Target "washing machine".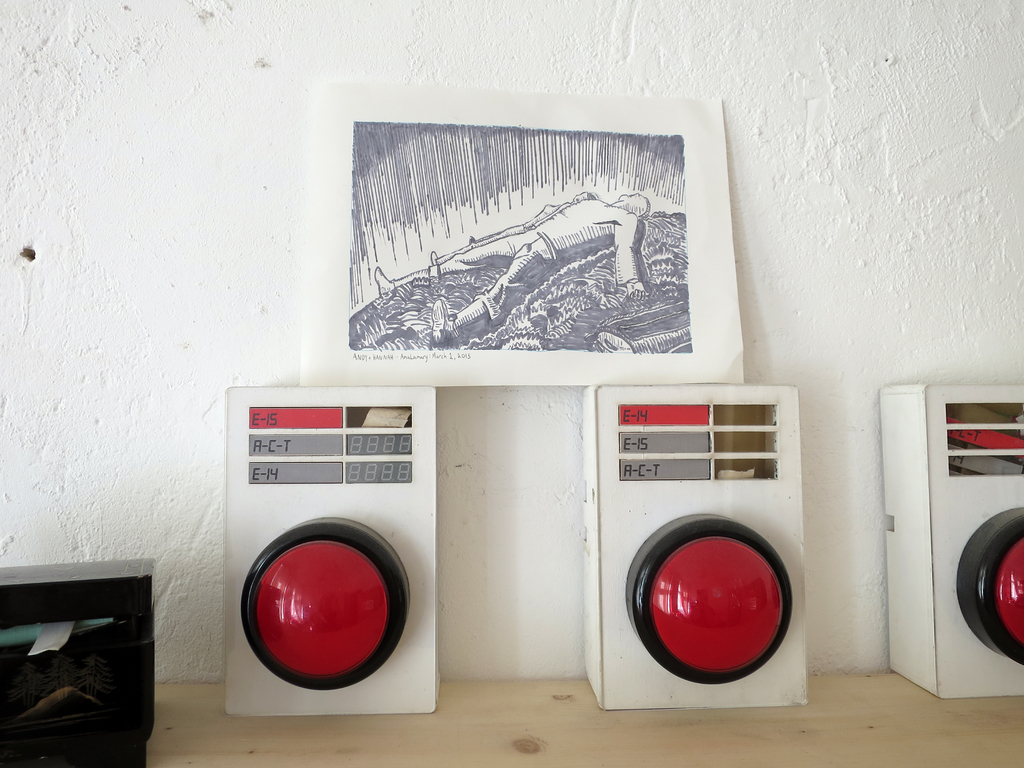
Target region: <bbox>582, 405, 811, 729</bbox>.
